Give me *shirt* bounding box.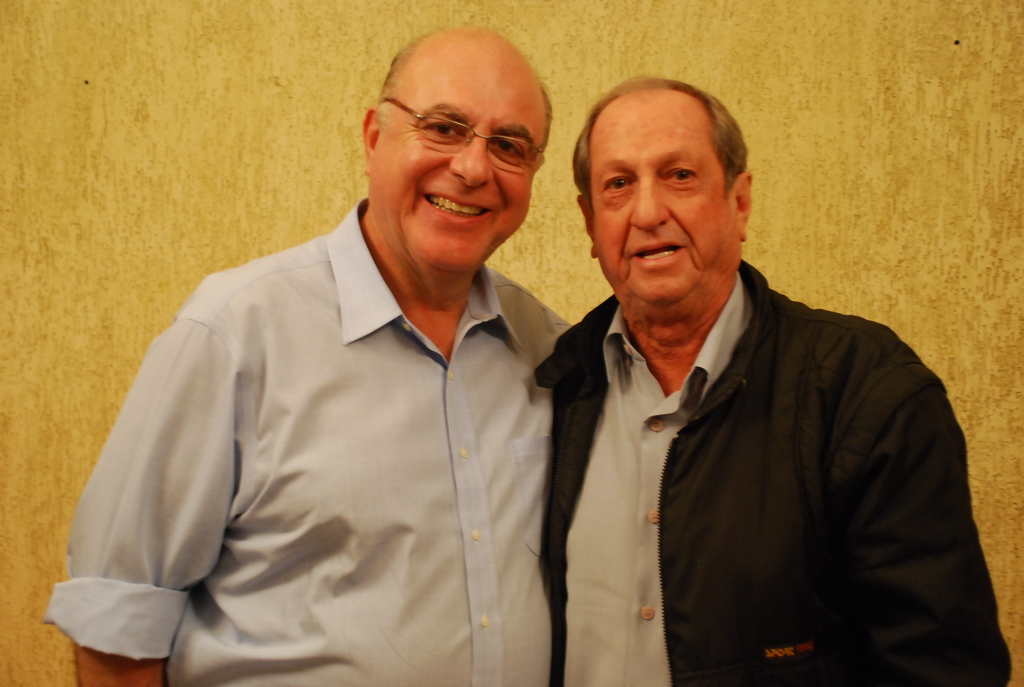
{"left": 528, "top": 251, "right": 1010, "bottom": 686}.
